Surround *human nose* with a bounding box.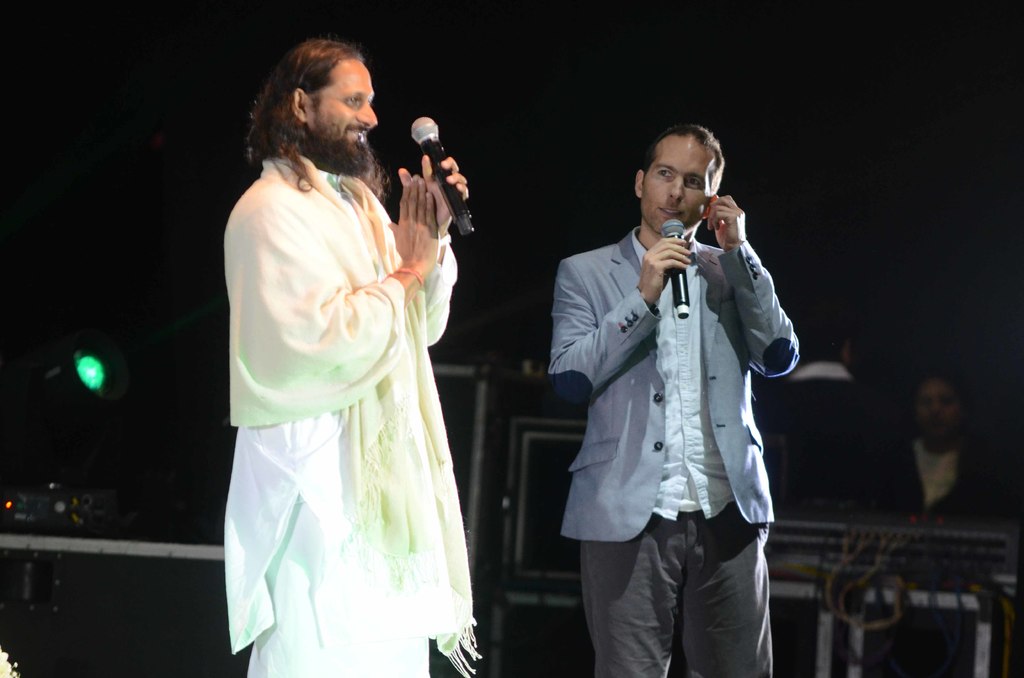
<box>668,174,686,201</box>.
